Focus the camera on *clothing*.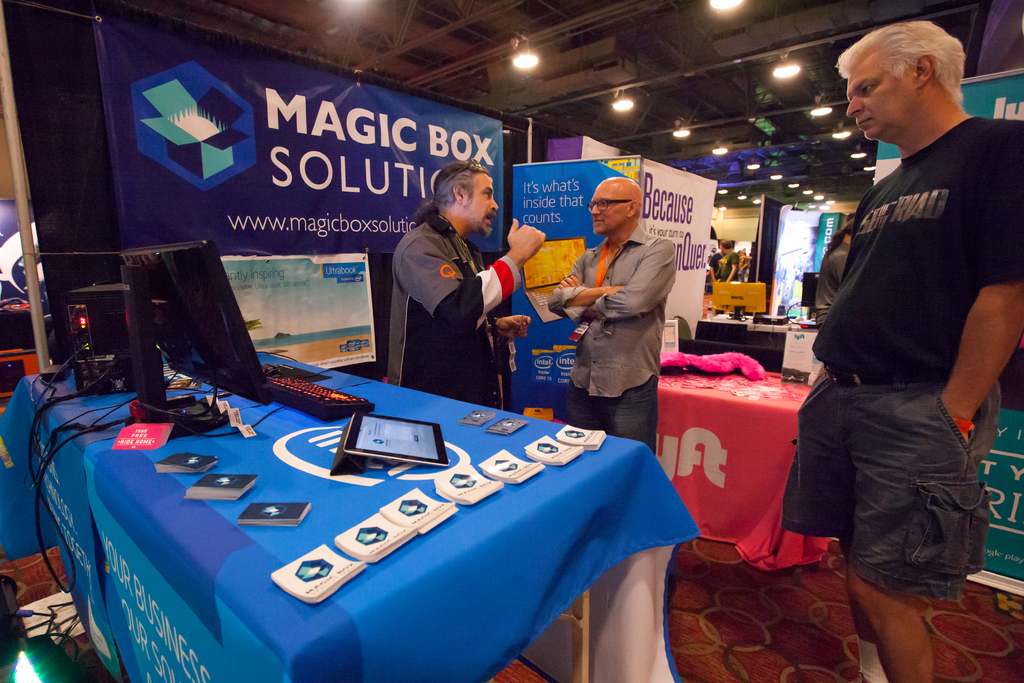
Focus region: bbox=[545, 223, 673, 459].
